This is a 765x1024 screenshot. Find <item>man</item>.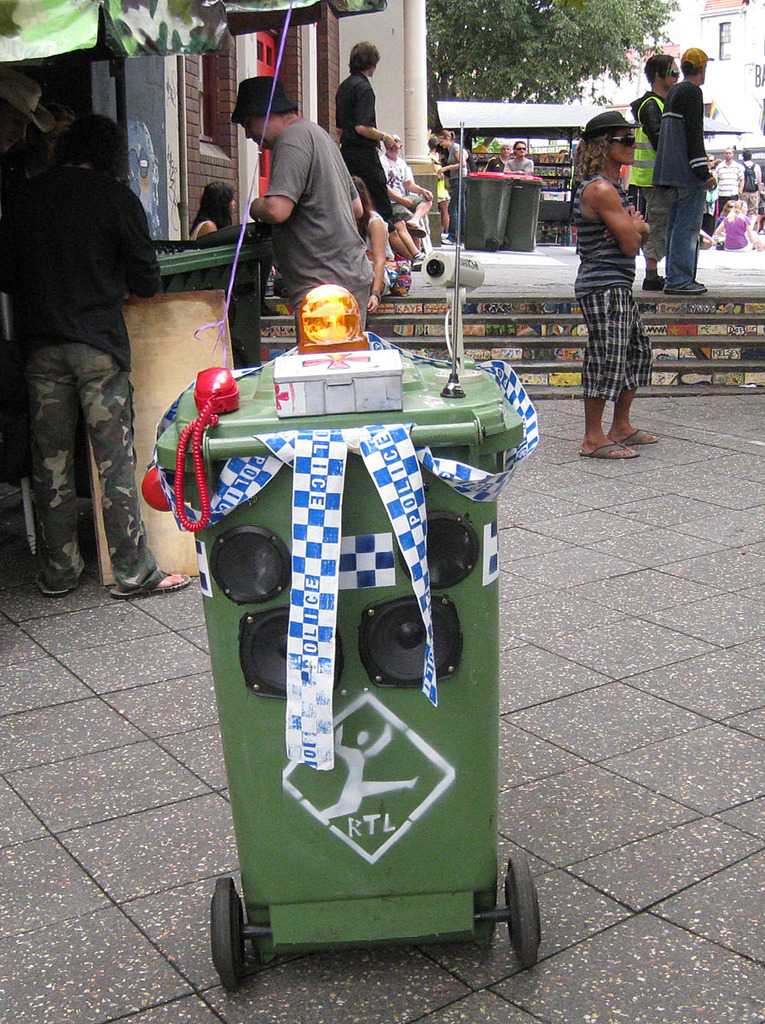
Bounding box: box(708, 156, 715, 173).
